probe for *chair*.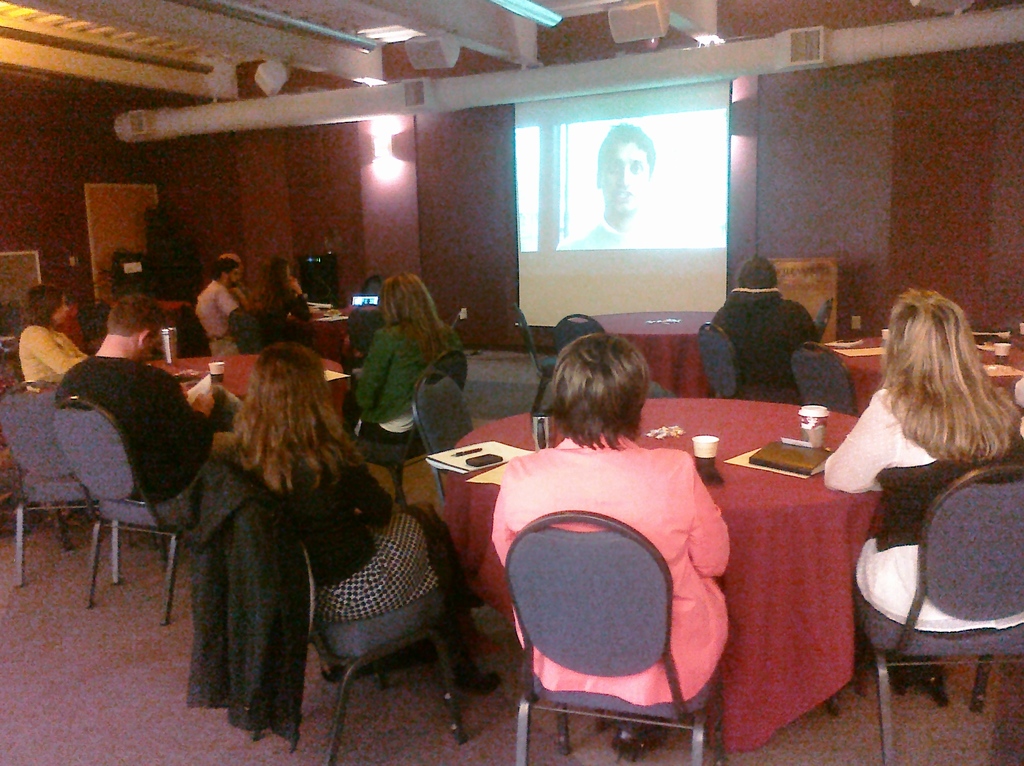
Probe result: 870 450 1020 749.
